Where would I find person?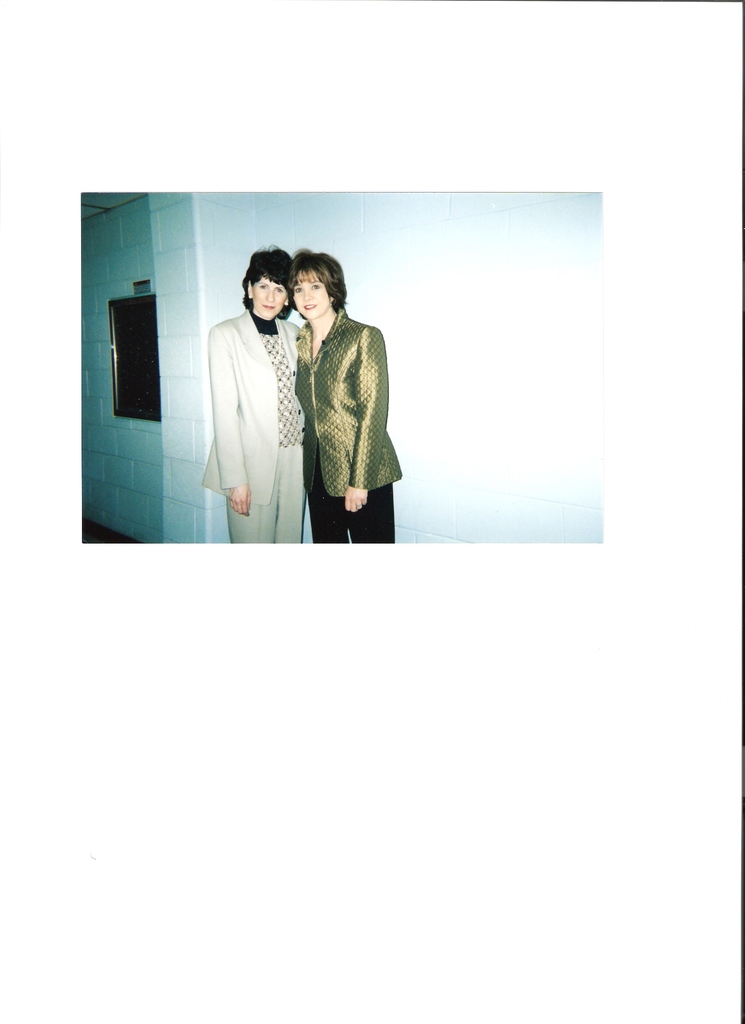
At [x1=286, y1=252, x2=401, y2=550].
